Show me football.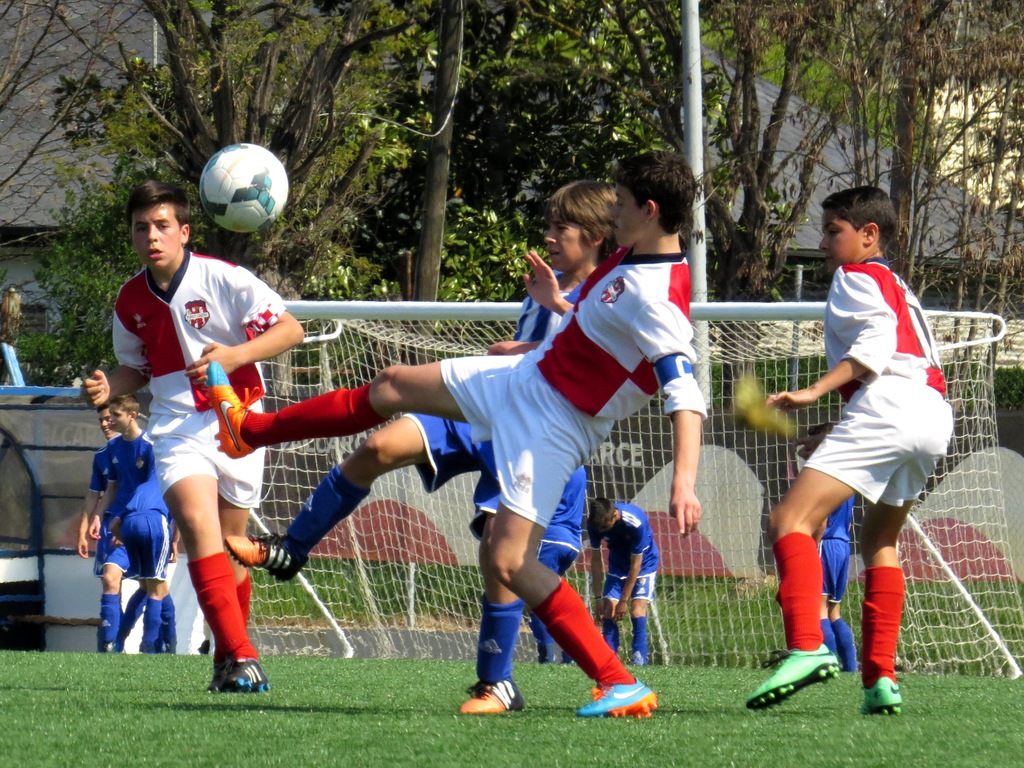
football is here: bbox=(200, 145, 290, 234).
